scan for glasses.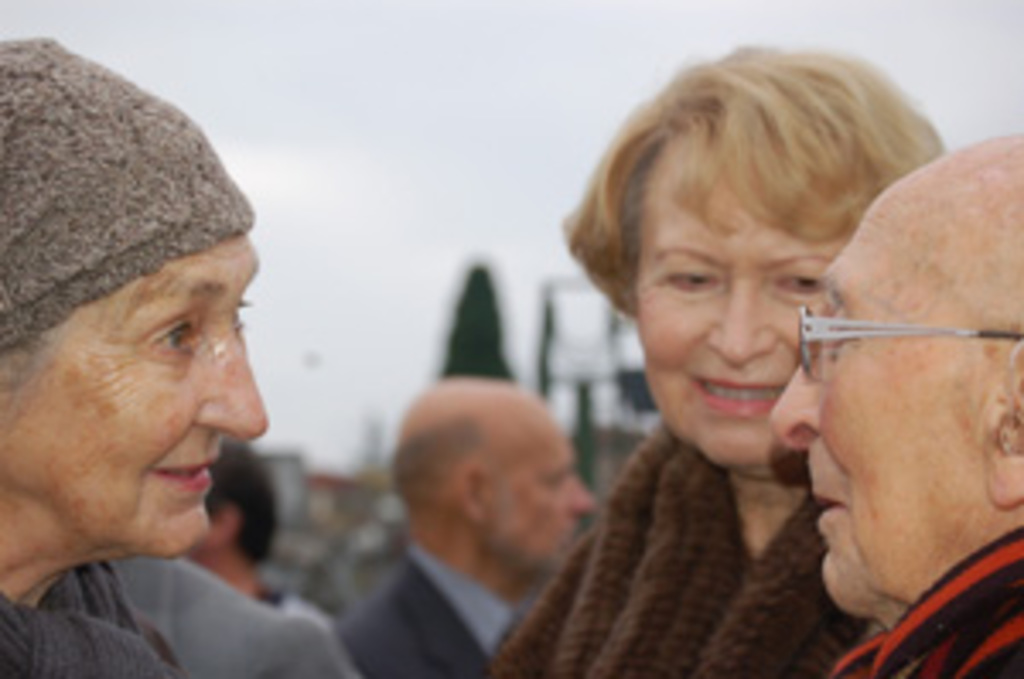
Scan result: 795, 293, 1021, 389.
